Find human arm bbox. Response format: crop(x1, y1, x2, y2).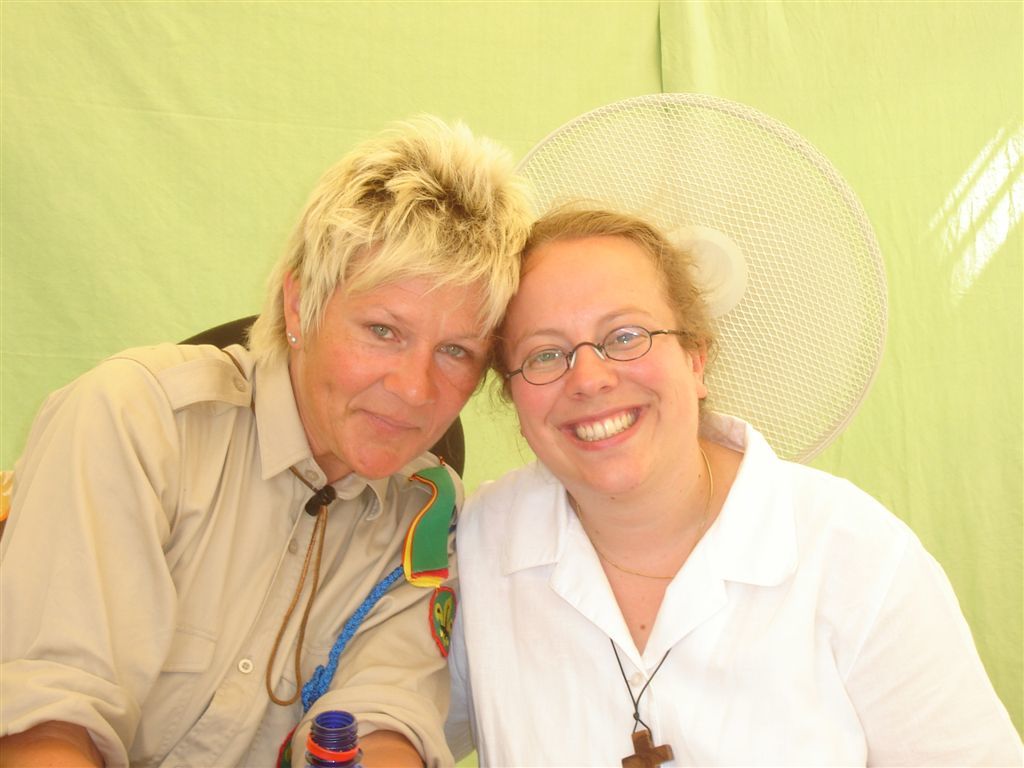
crop(453, 581, 476, 758).
